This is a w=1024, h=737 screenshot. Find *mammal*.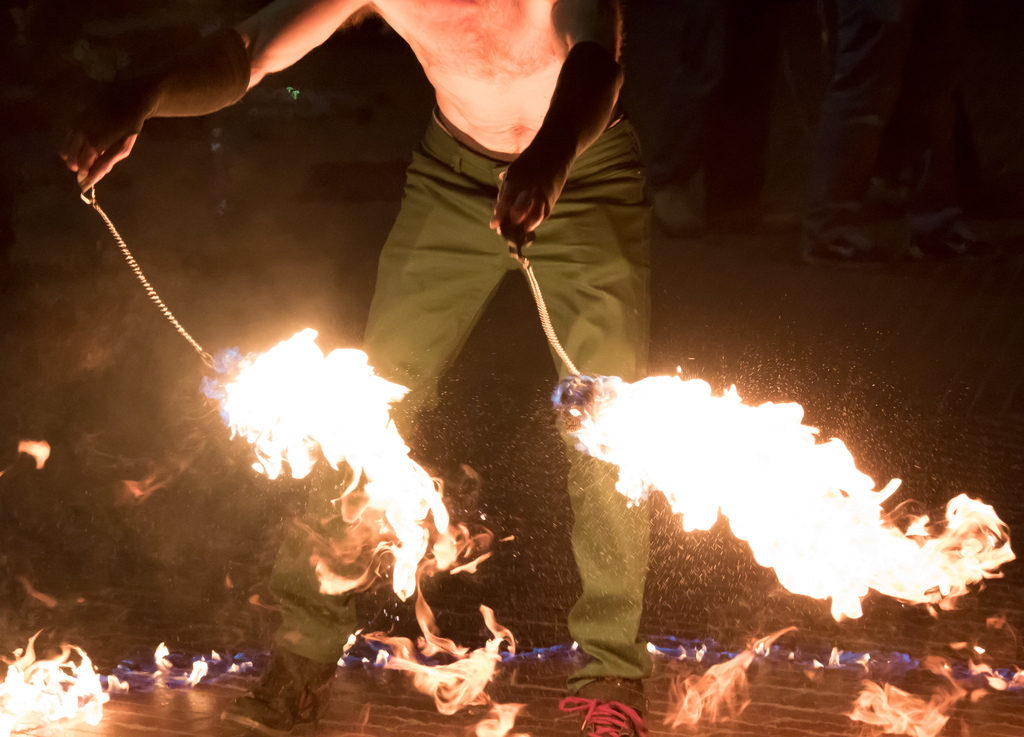
Bounding box: <region>42, 0, 665, 736</region>.
